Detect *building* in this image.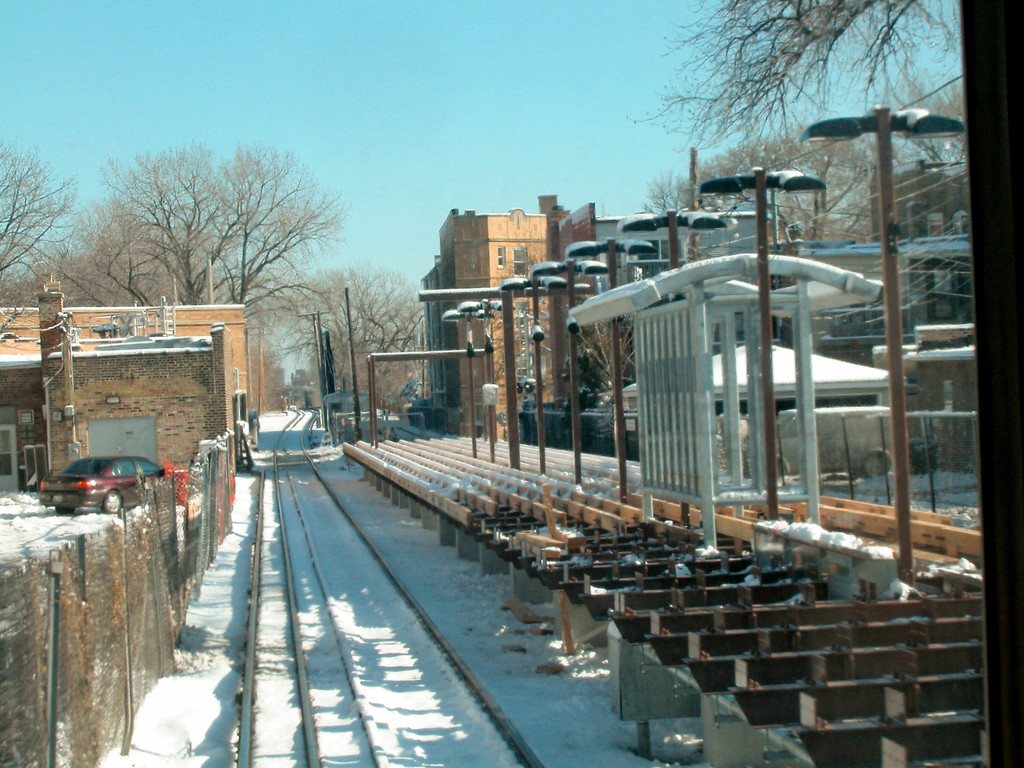
Detection: [x1=419, y1=208, x2=621, y2=438].
